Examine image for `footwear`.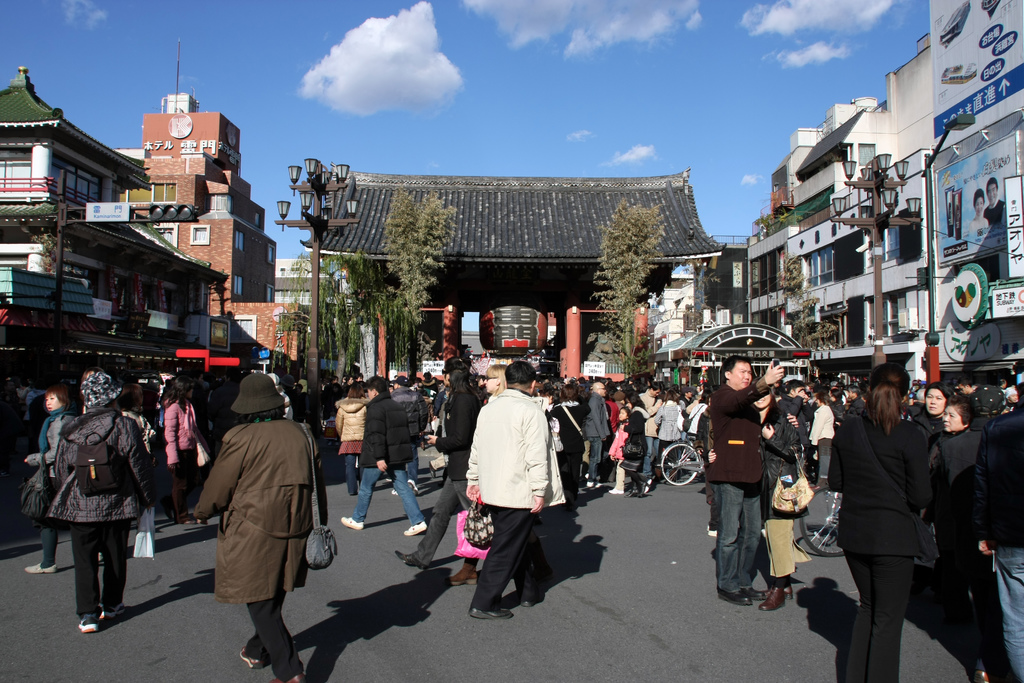
Examination result: crop(471, 609, 511, 620).
